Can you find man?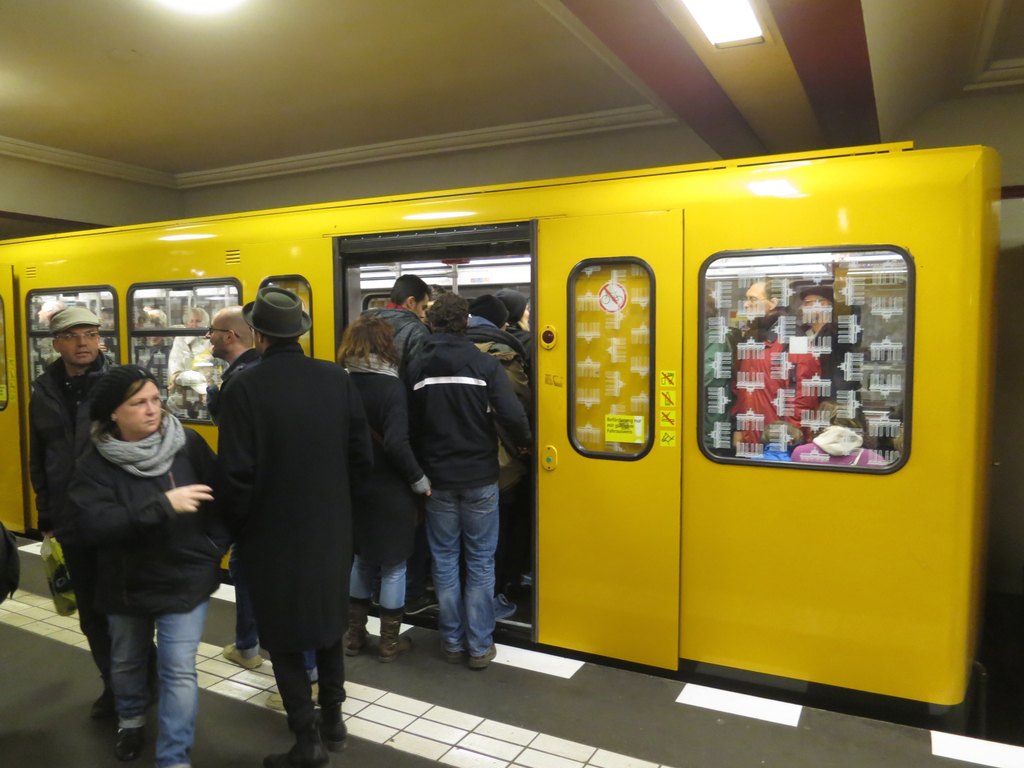
Yes, bounding box: detection(356, 273, 442, 378).
